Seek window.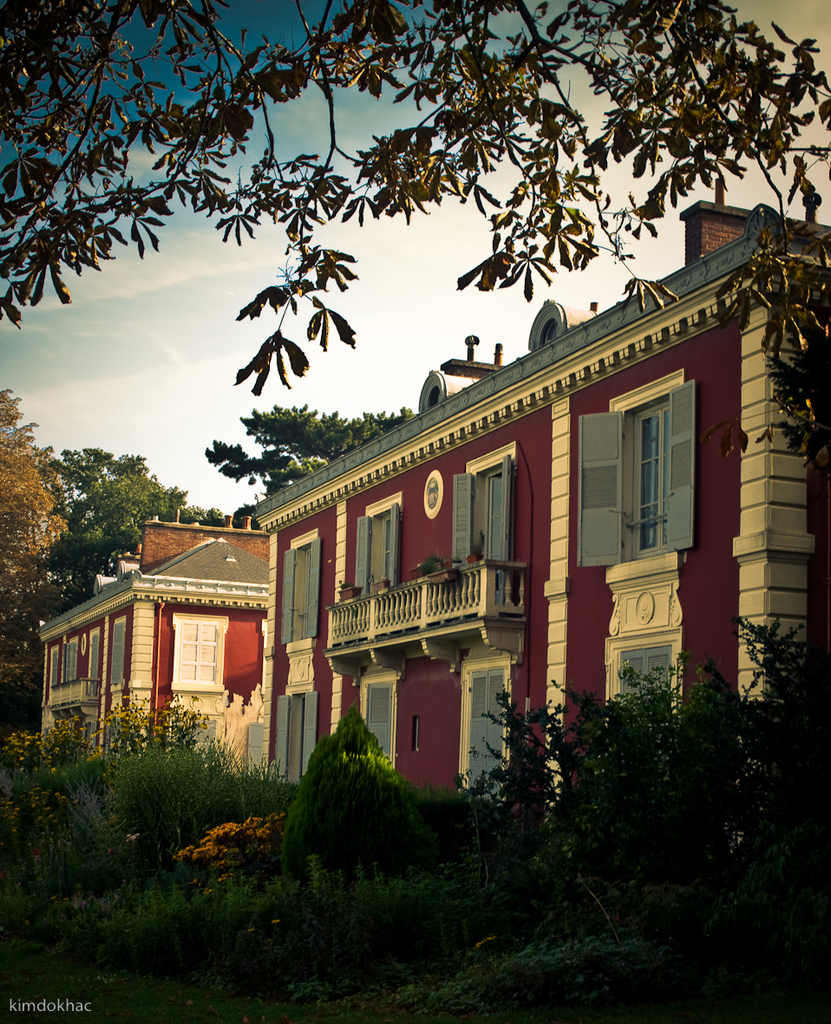
Rect(106, 609, 127, 692).
